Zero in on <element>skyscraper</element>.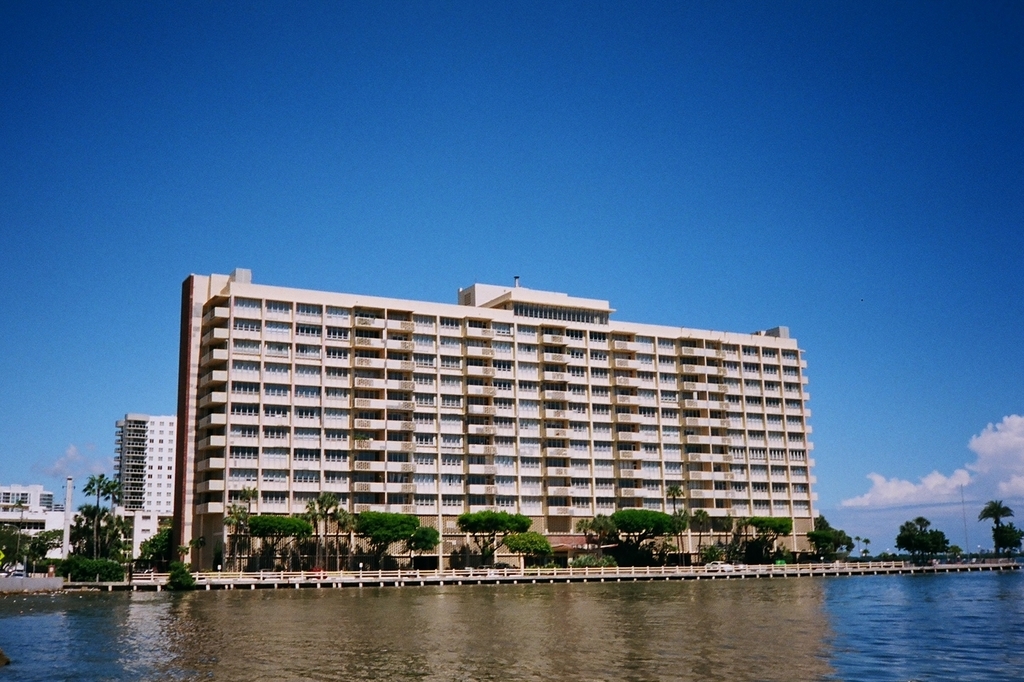
Zeroed in: (left=144, top=415, right=178, bottom=520).
